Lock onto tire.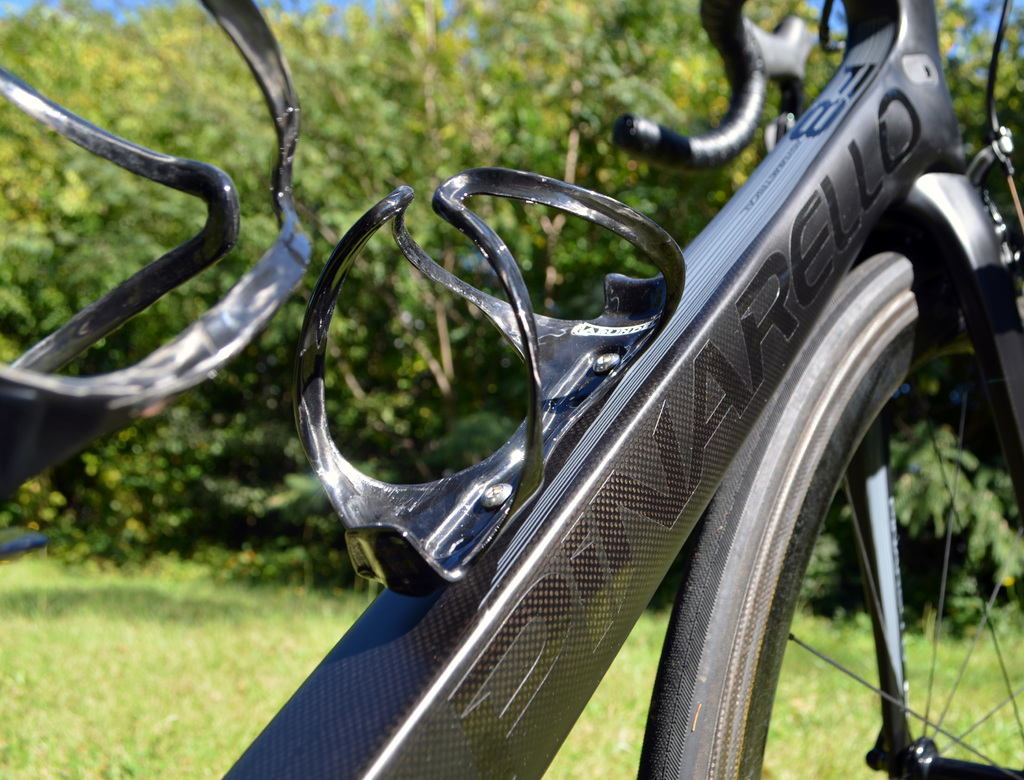
Locked: Rect(637, 224, 1023, 779).
